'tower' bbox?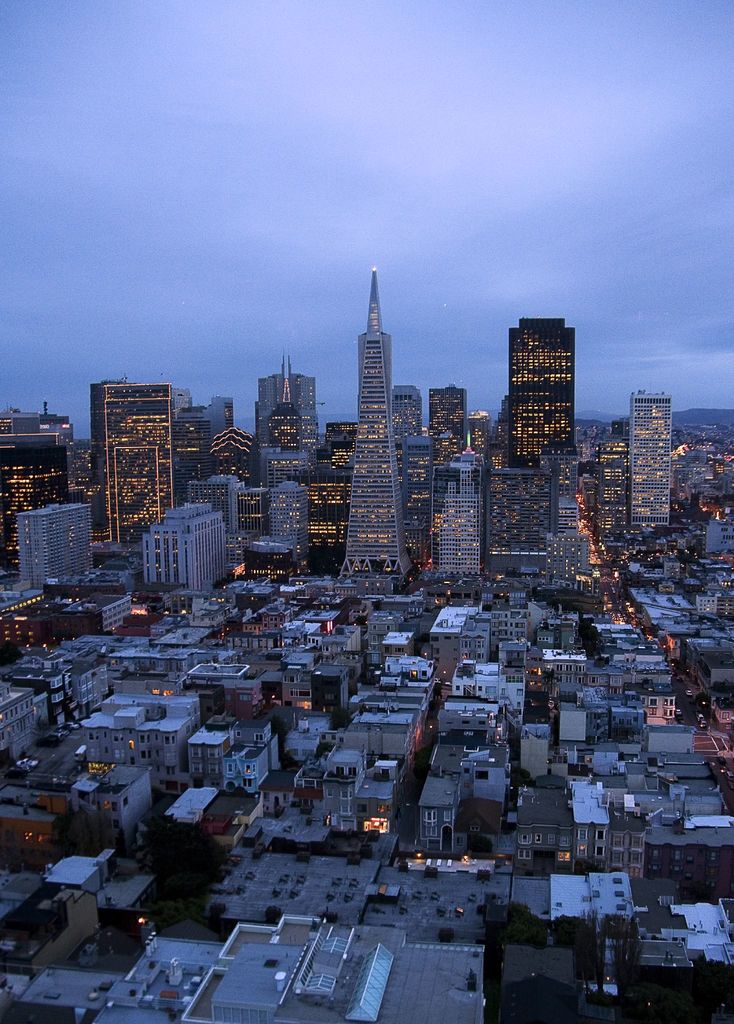
select_region(391, 385, 423, 435)
